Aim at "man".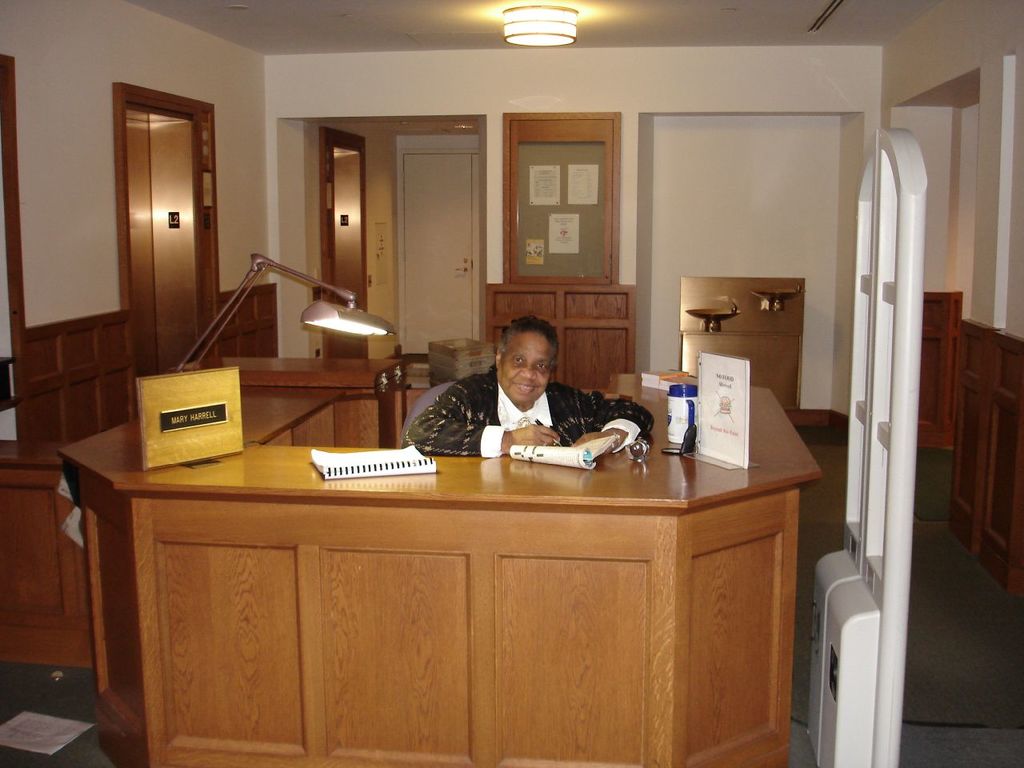
Aimed at 424 321 604 477.
